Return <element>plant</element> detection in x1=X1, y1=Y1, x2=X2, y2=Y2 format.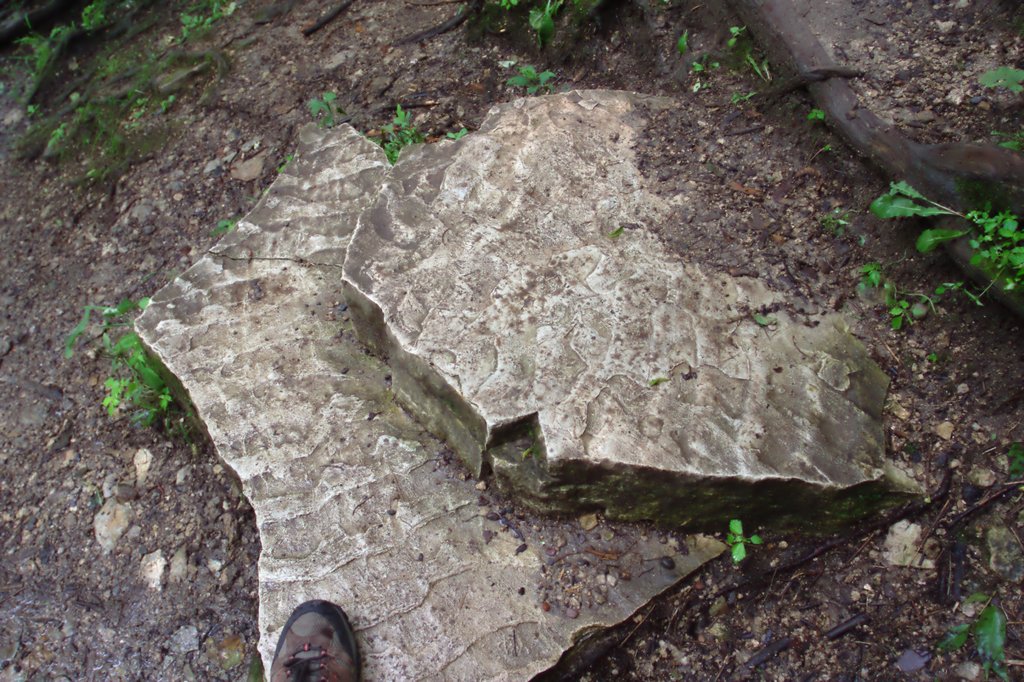
x1=499, y1=0, x2=576, y2=26.
